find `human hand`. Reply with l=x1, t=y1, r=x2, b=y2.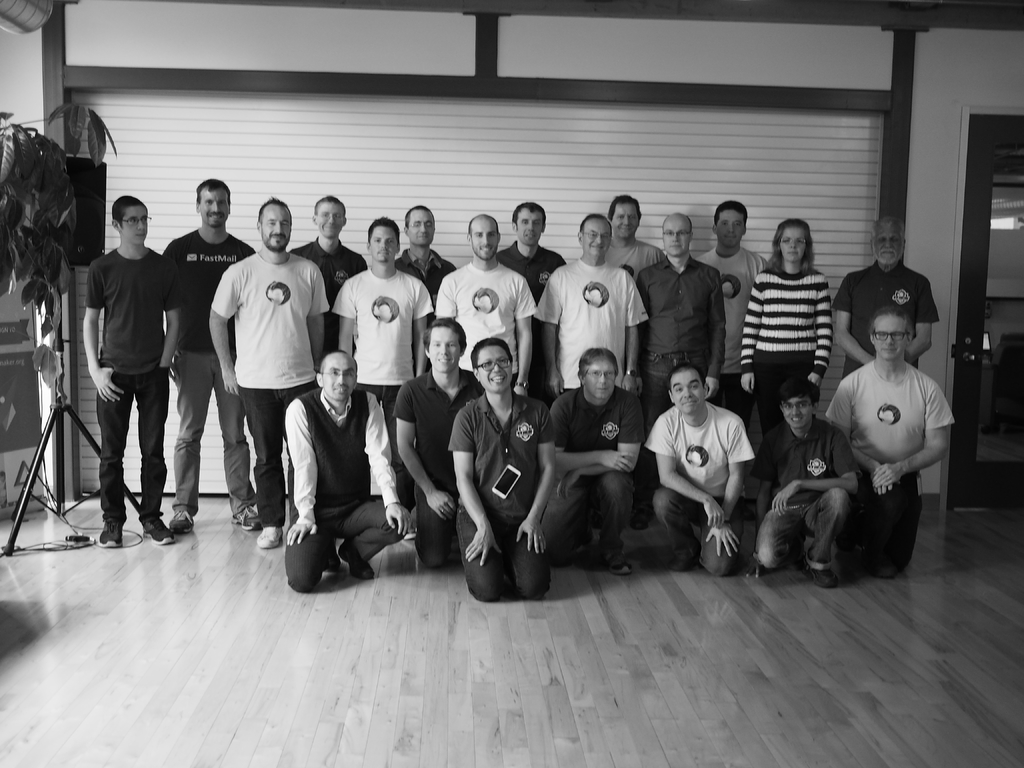
l=867, t=462, r=890, b=497.
